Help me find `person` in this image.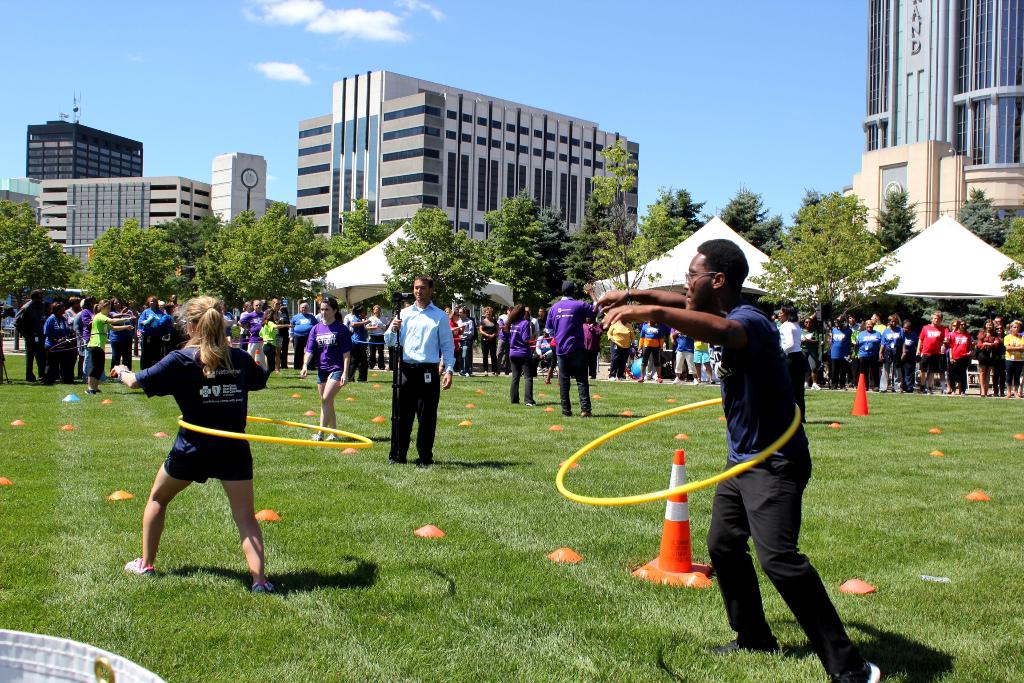
Found it: l=299, t=299, r=354, b=440.
